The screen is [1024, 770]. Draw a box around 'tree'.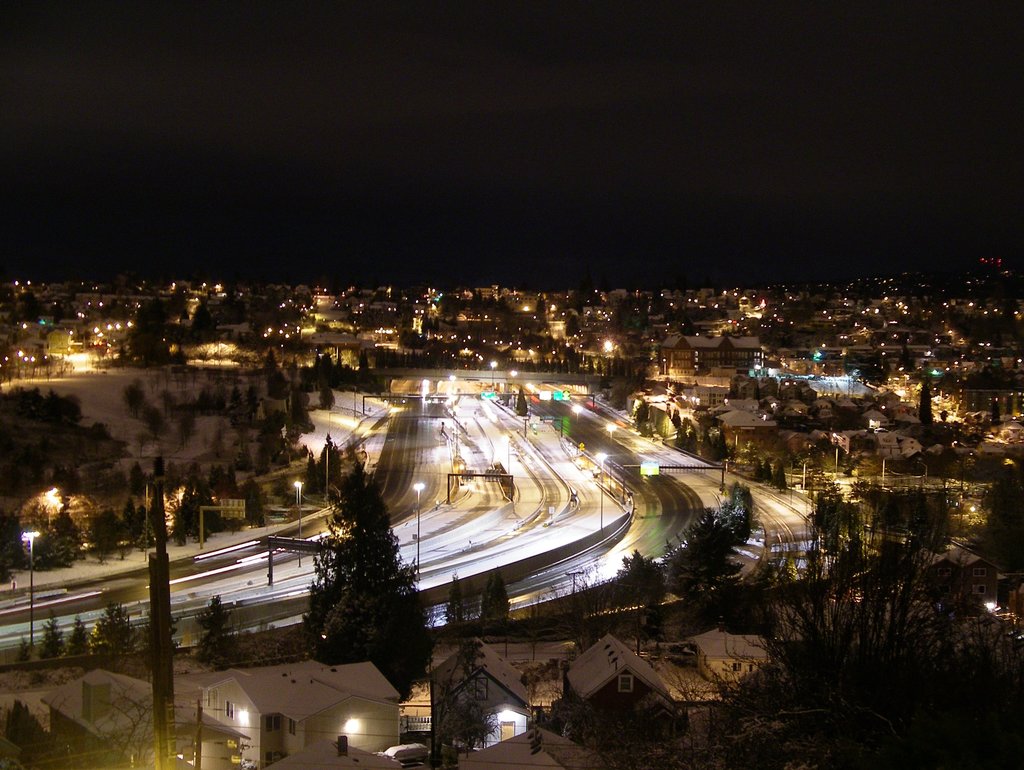
locate(277, 482, 432, 676).
